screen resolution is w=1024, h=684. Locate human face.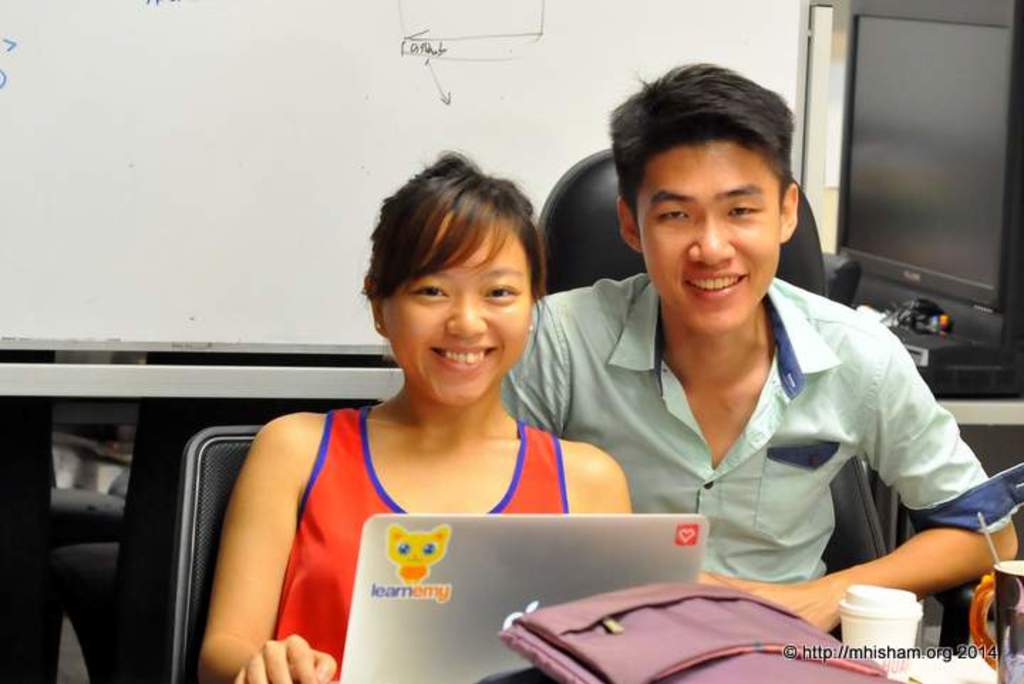
639:144:791:336.
